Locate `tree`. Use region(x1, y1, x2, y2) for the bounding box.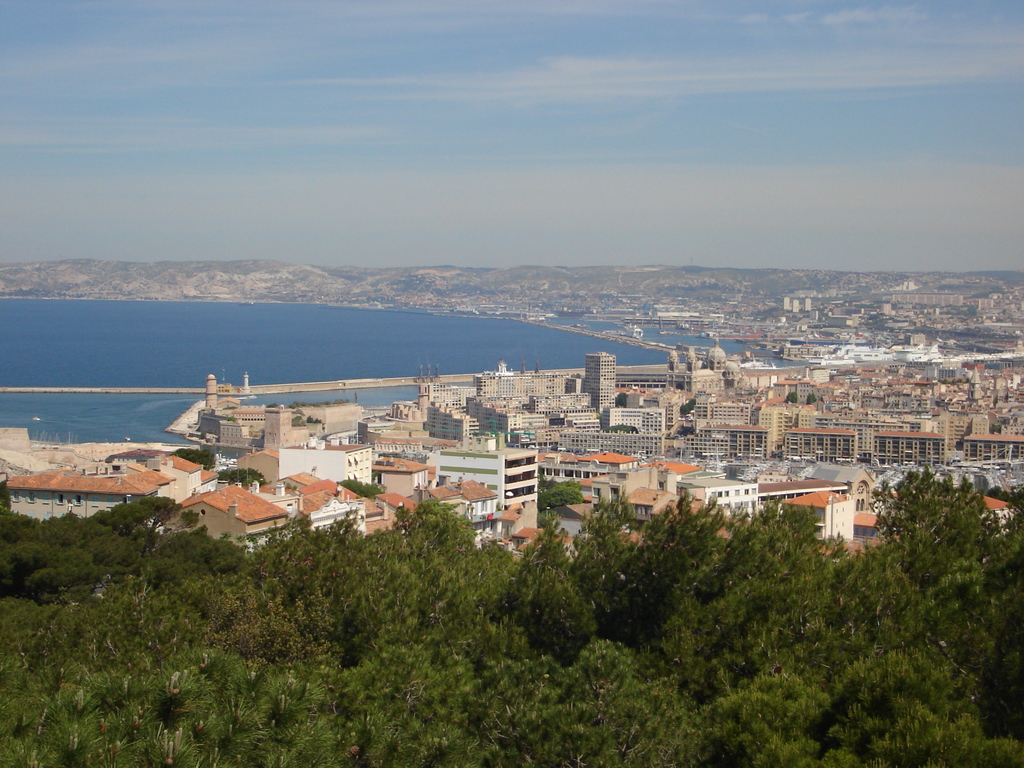
region(537, 478, 586, 524).
